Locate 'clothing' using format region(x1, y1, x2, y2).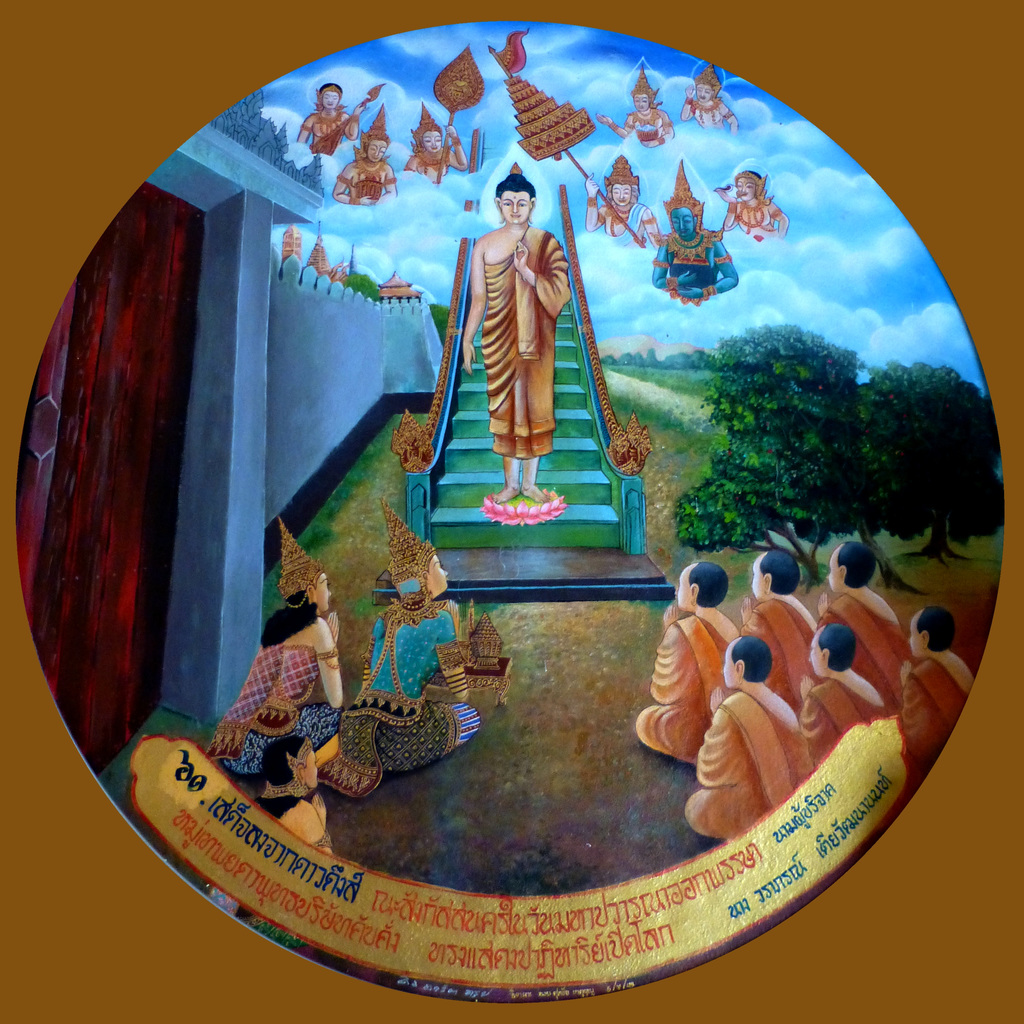
region(255, 788, 302, 820).
